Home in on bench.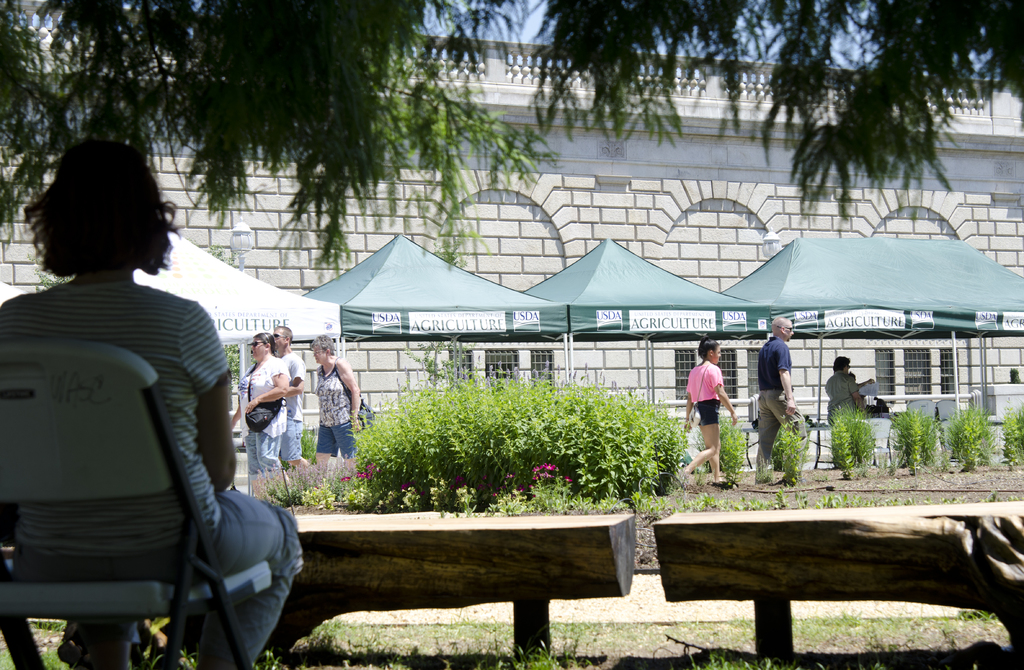
Homed in at 260 515 635 664.
